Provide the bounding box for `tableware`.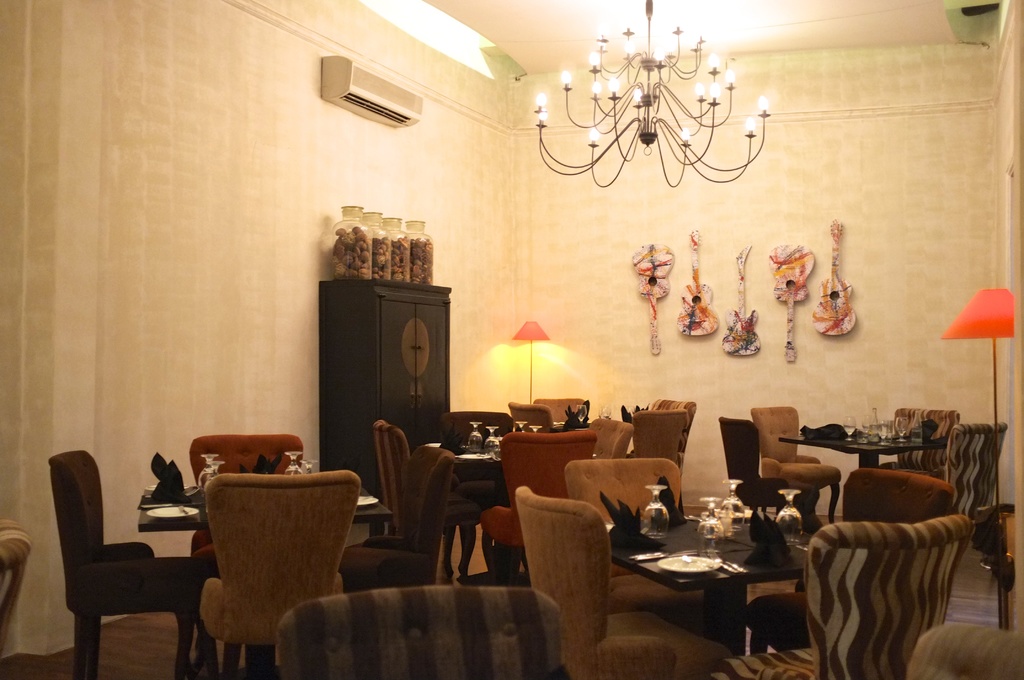
<bbox>481, 425, 504, 458</bbox>.
